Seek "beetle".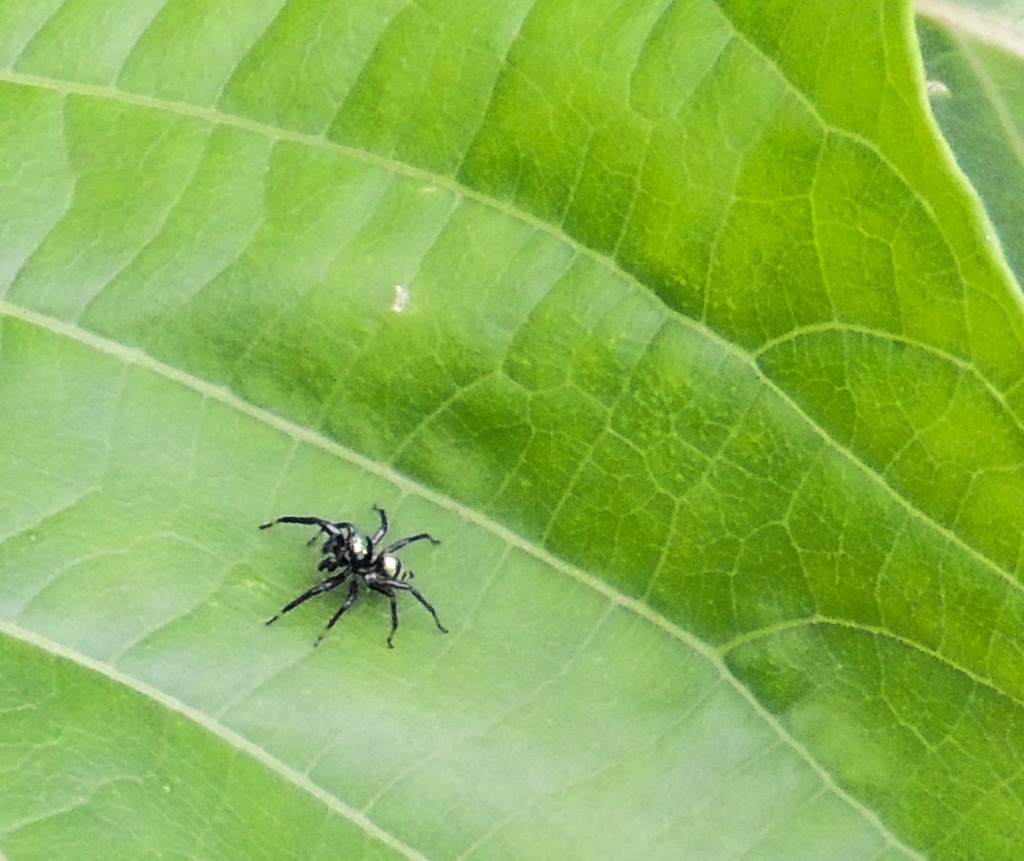
bbox=[276, 509, 430, 649].
